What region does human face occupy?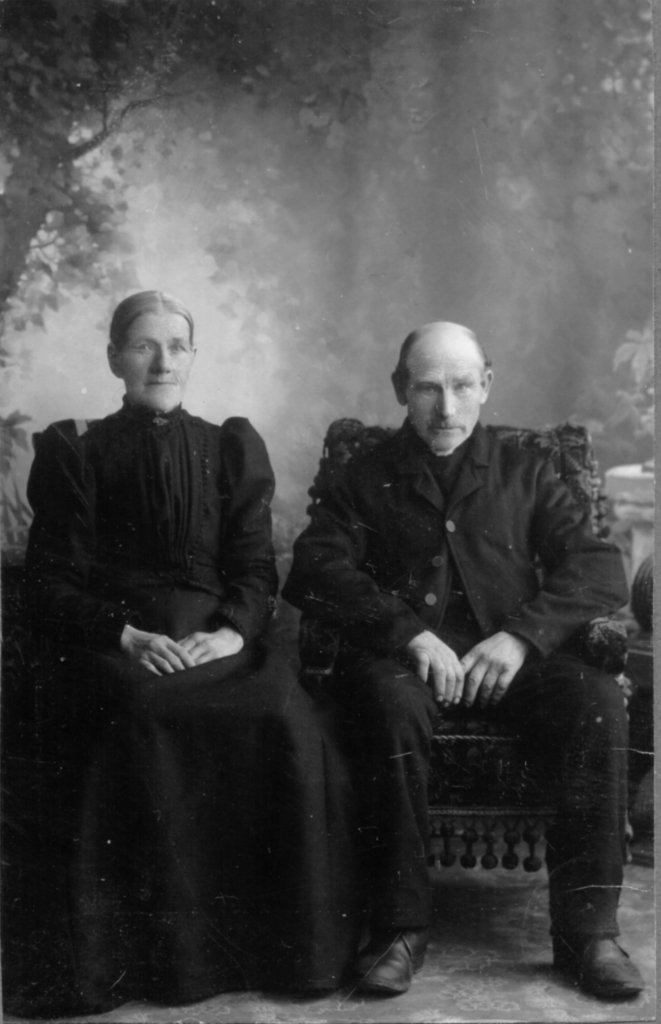
408 340 477 449.
